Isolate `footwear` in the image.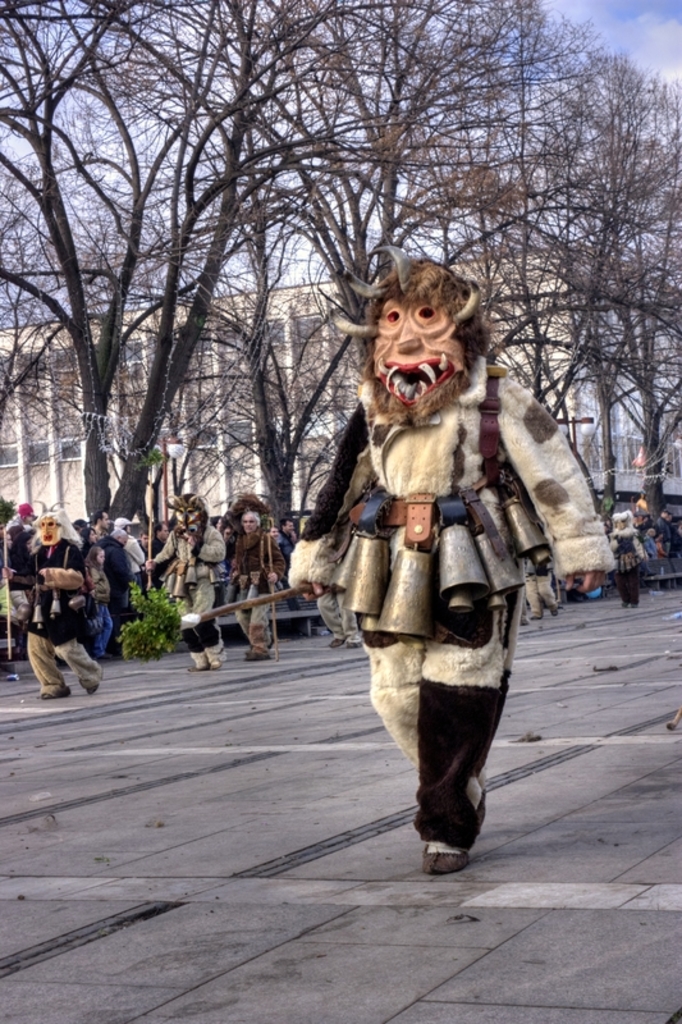
Isolated region: detection(241, 652, 273, 660).
